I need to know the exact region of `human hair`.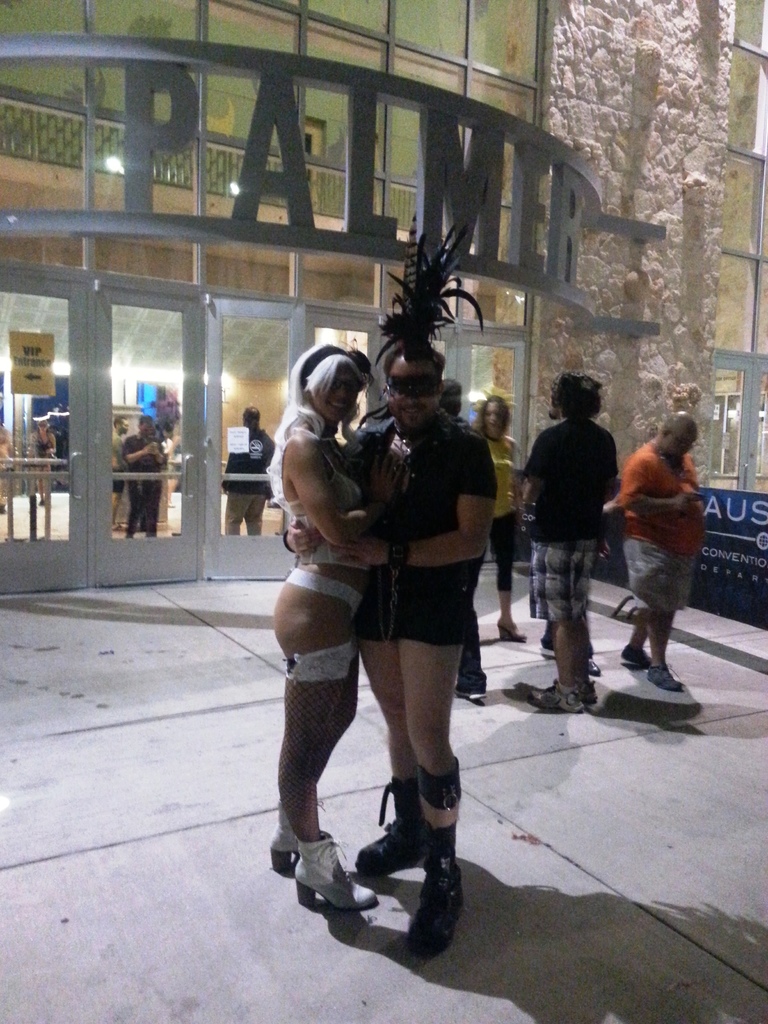
Region: locate(138, 416, 150, 424).
